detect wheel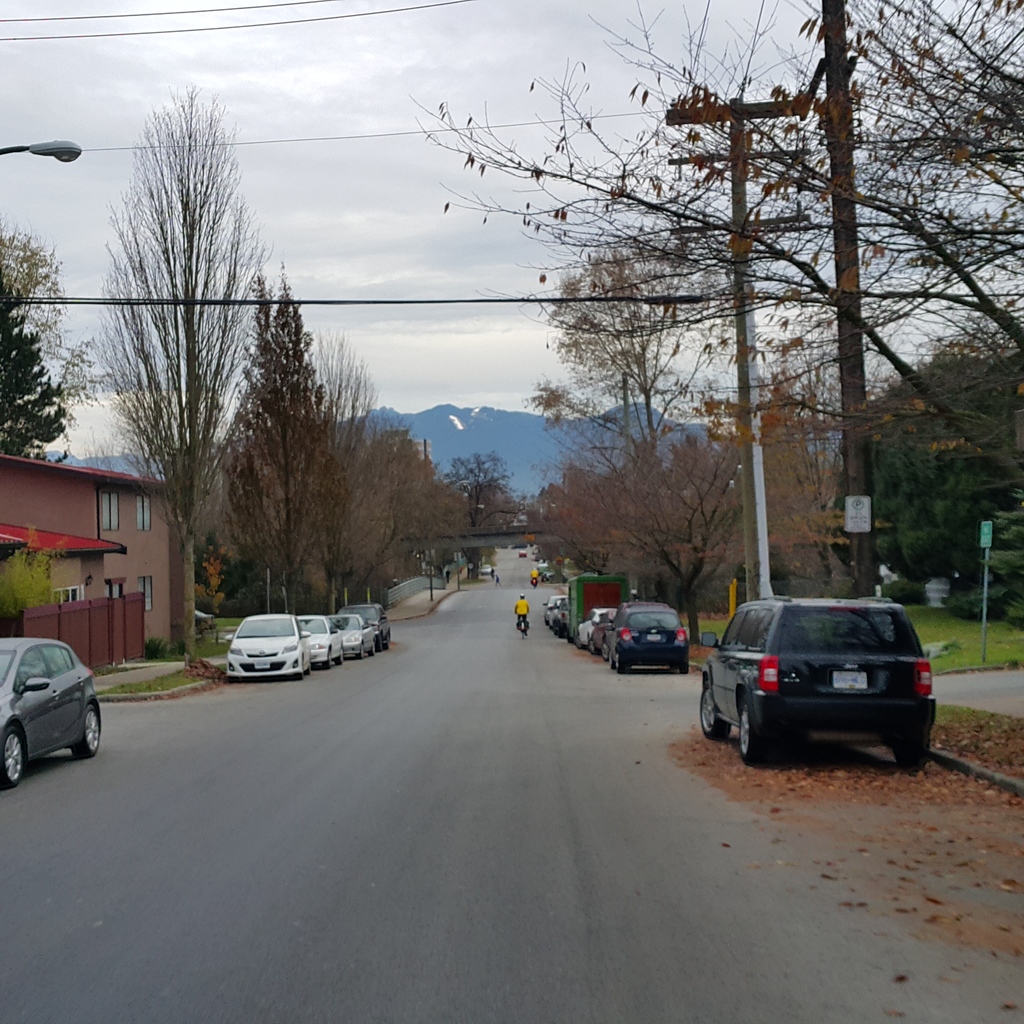
bbox=(698, 685, 731, 737)
